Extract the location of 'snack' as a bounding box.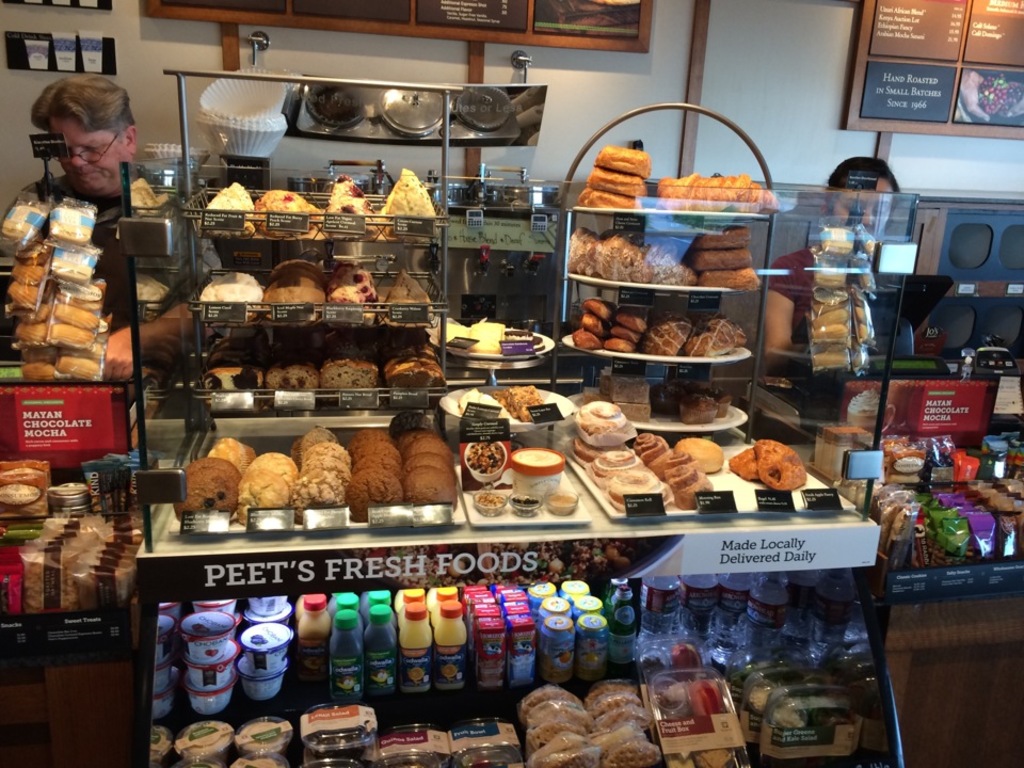
[258, 258, 329, 319].
